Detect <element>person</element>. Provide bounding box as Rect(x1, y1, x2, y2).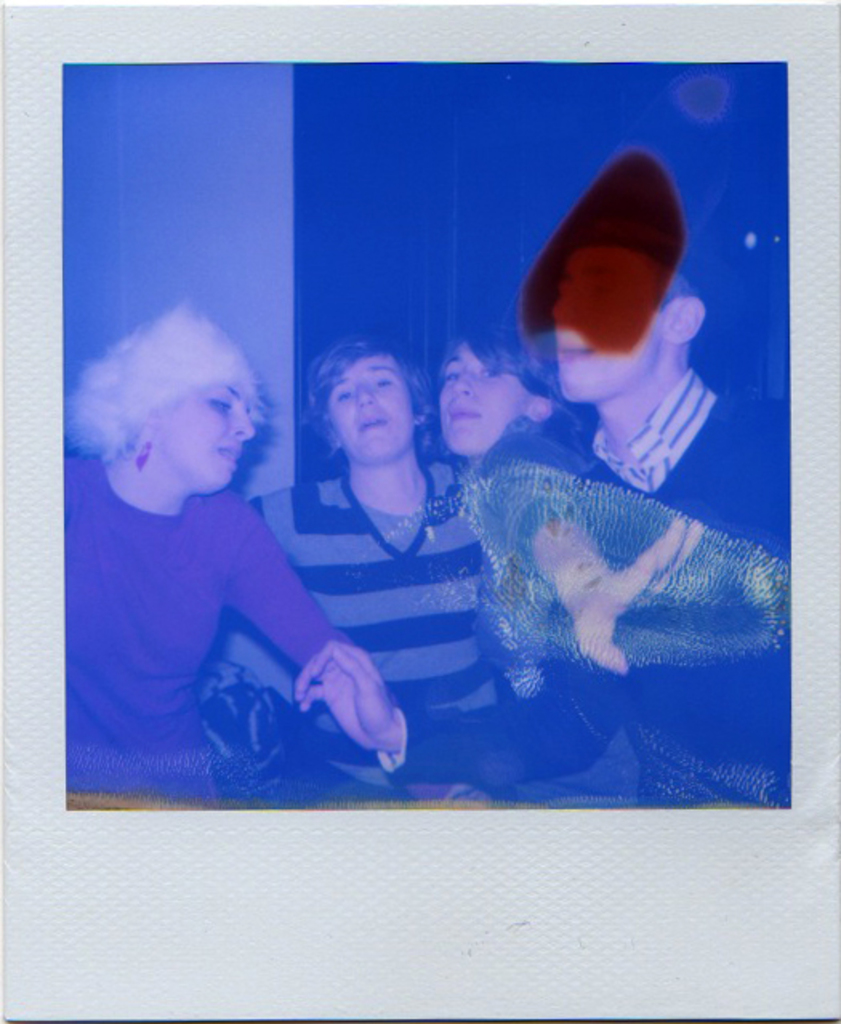
Rect(240, 335, 505, 808).
